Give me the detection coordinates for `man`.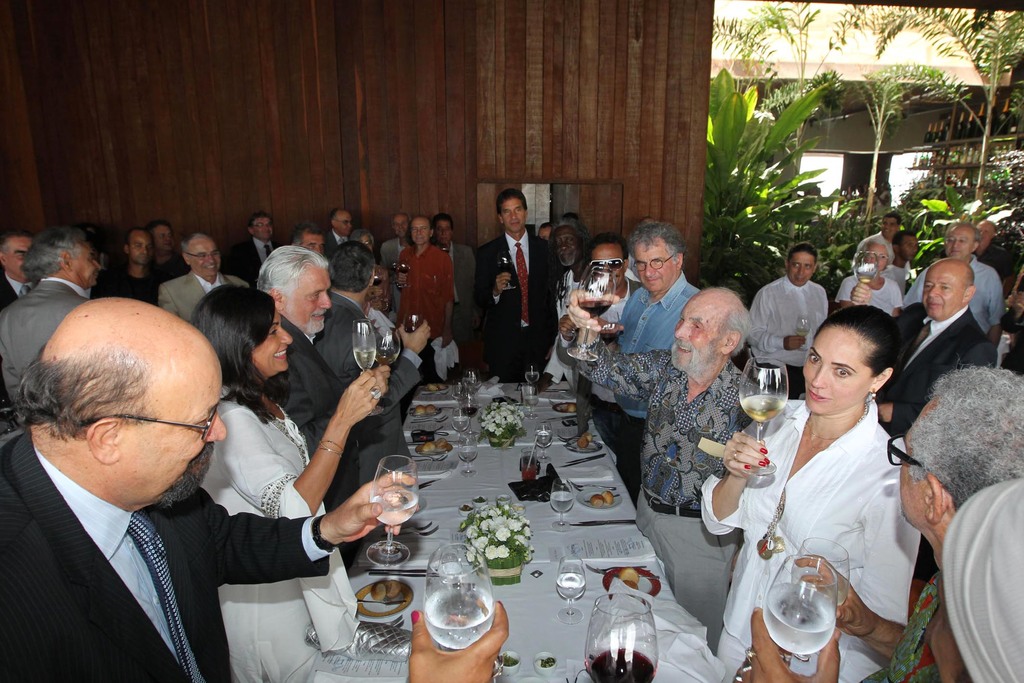
select_region(575, 290, 764, 657).
